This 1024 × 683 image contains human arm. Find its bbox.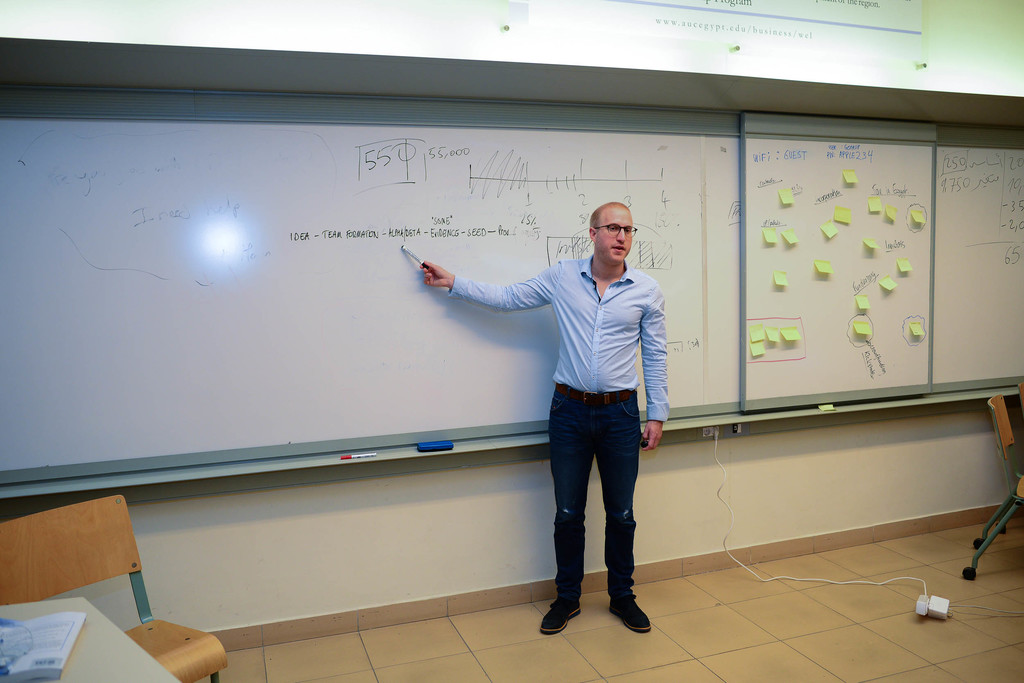
x1=638, y1=288, x2=672, y2=454.
